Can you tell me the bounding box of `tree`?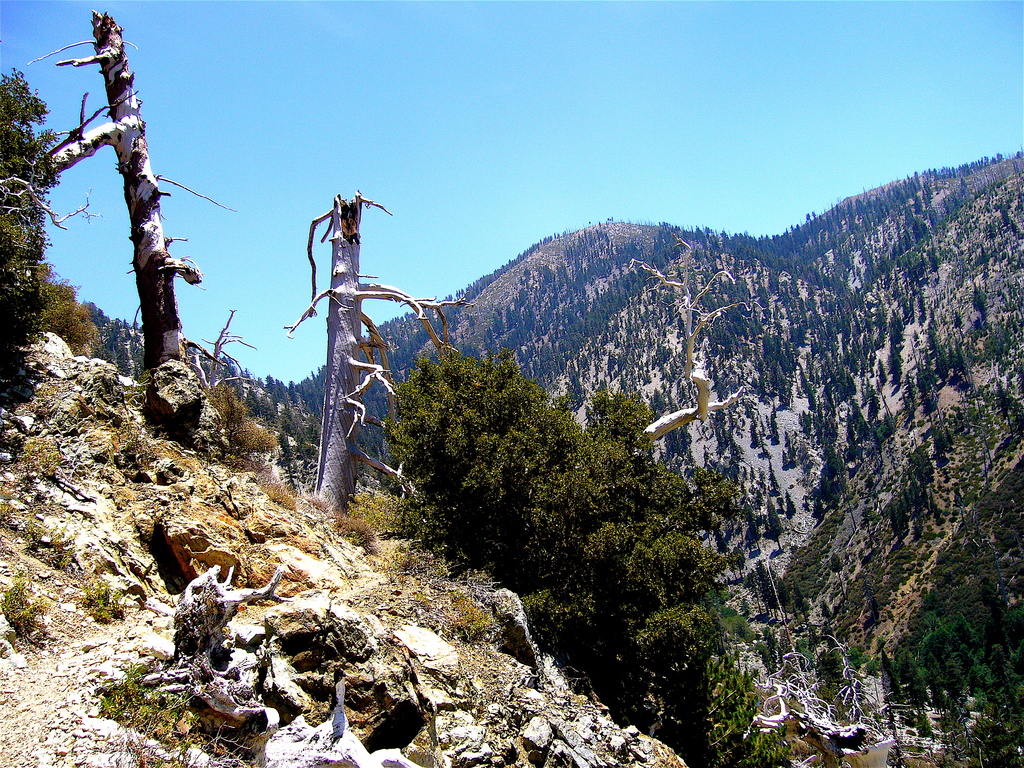
(left=386, top=237, right=743, bottom=739).
